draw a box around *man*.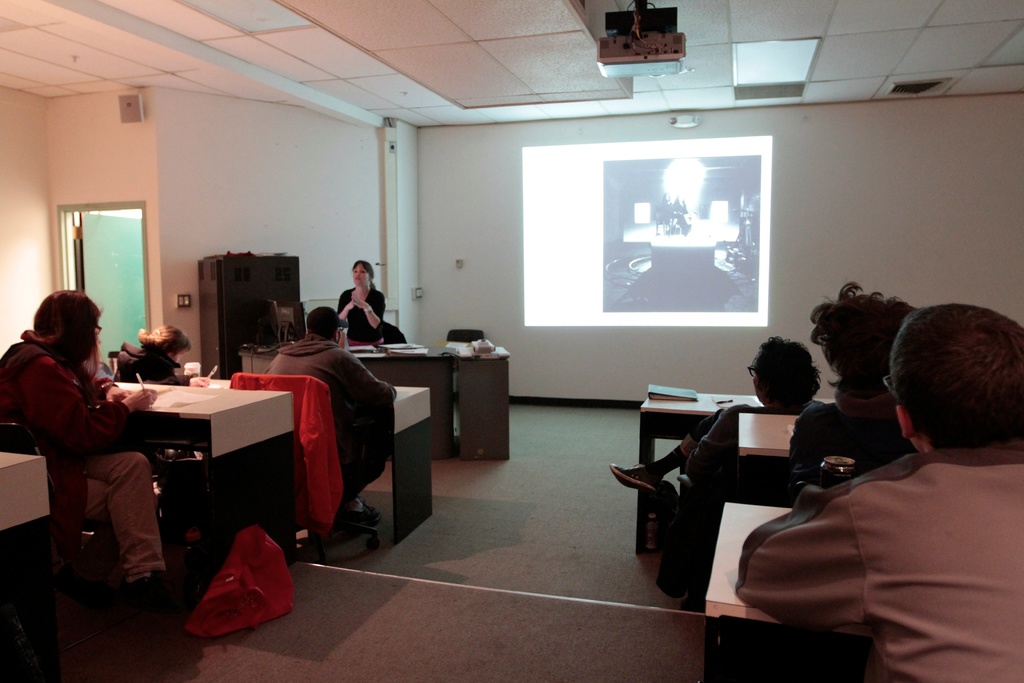
bbox(262, 302, 399, 531).
